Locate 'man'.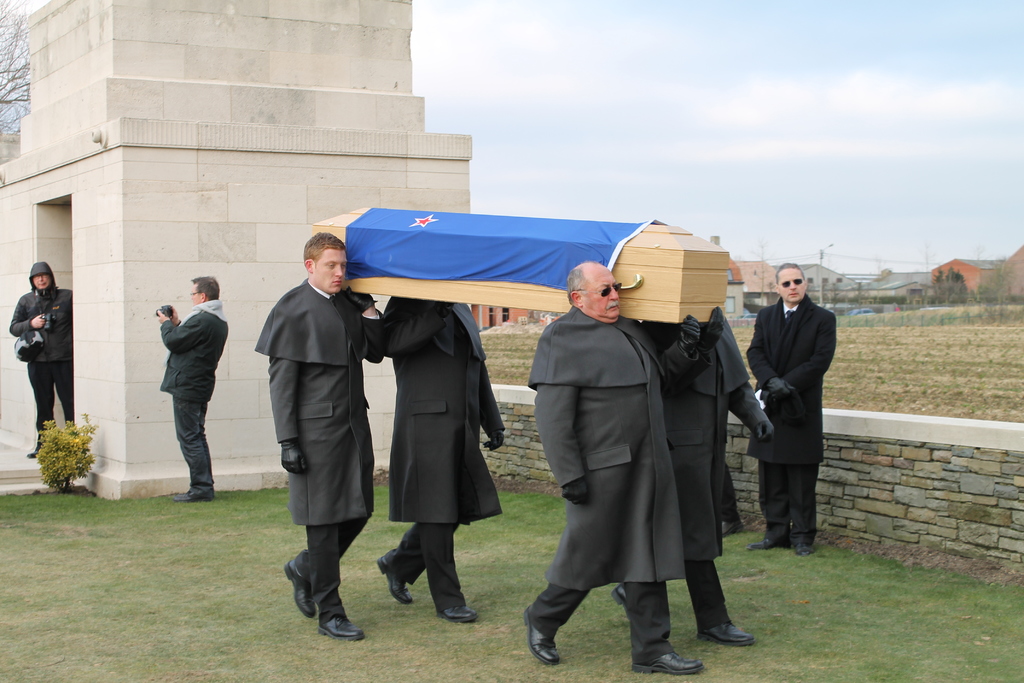
Bounding box: x1=376 y1=294 x2=506 y2=623.
